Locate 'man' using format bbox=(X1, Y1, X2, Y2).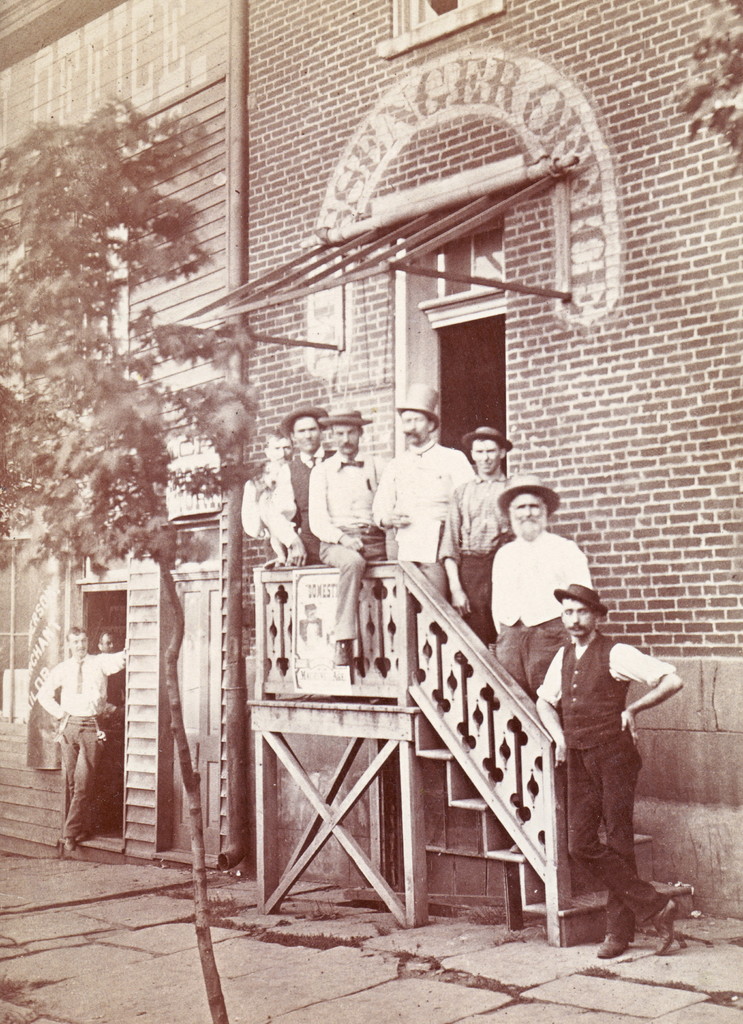
bbox=(35, 624, 119, 862).
